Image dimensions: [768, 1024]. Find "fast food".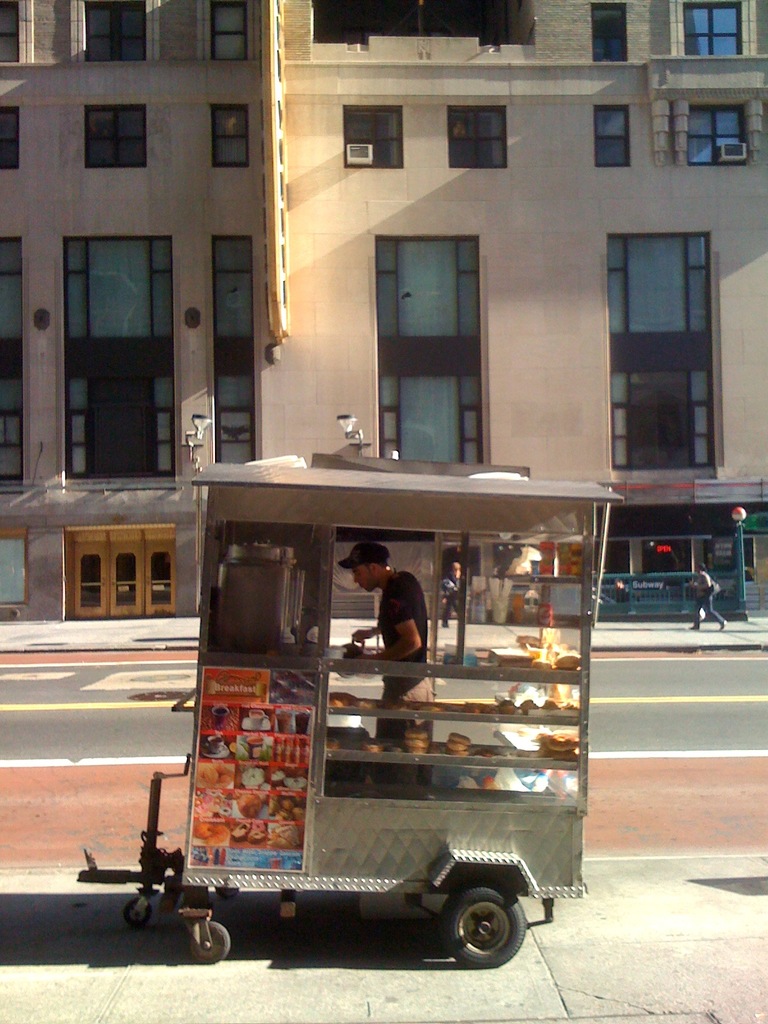
box=[357, 701, 374, 708].
